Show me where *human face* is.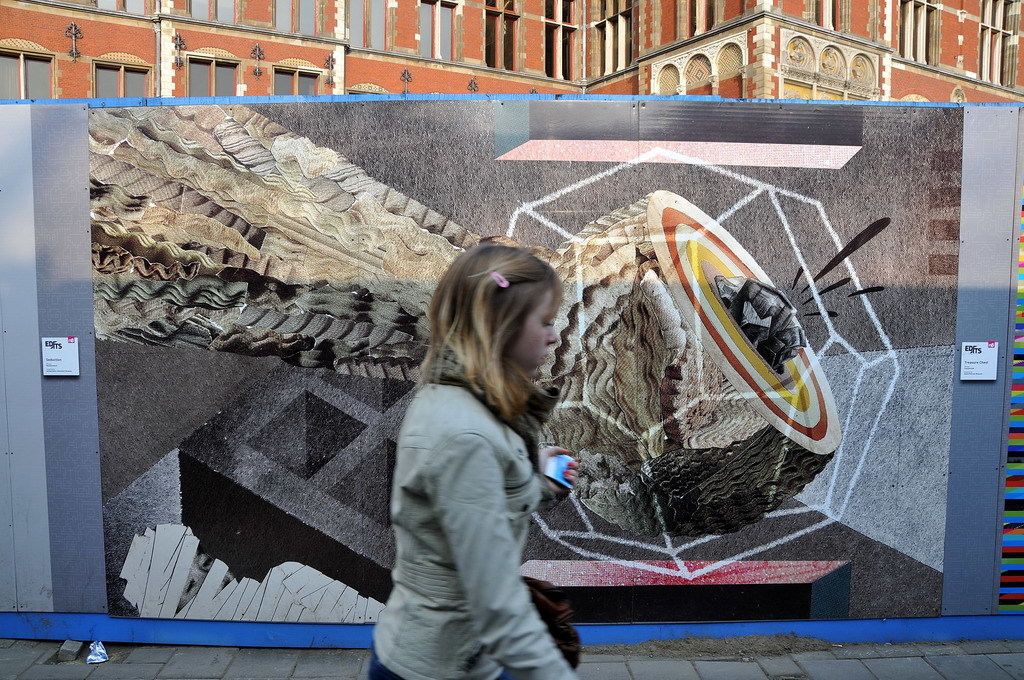
*human face* is at bbox=(510, 291, 556, 380).
